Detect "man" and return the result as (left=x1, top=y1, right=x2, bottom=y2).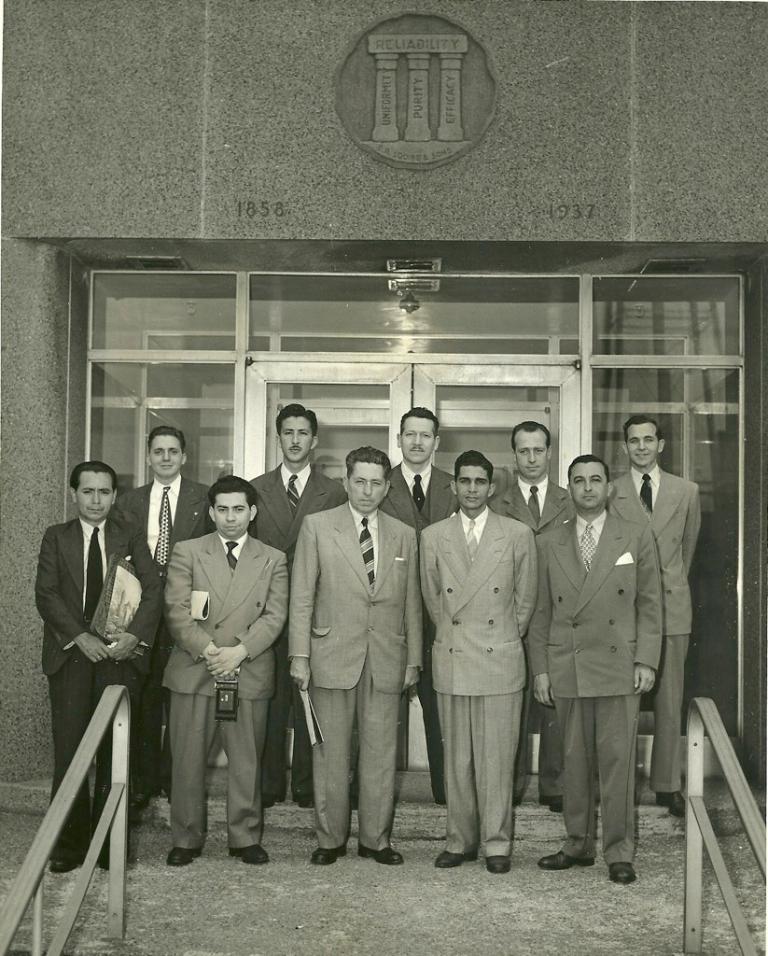
(left=354, top=408, right=466, bottom=813).
